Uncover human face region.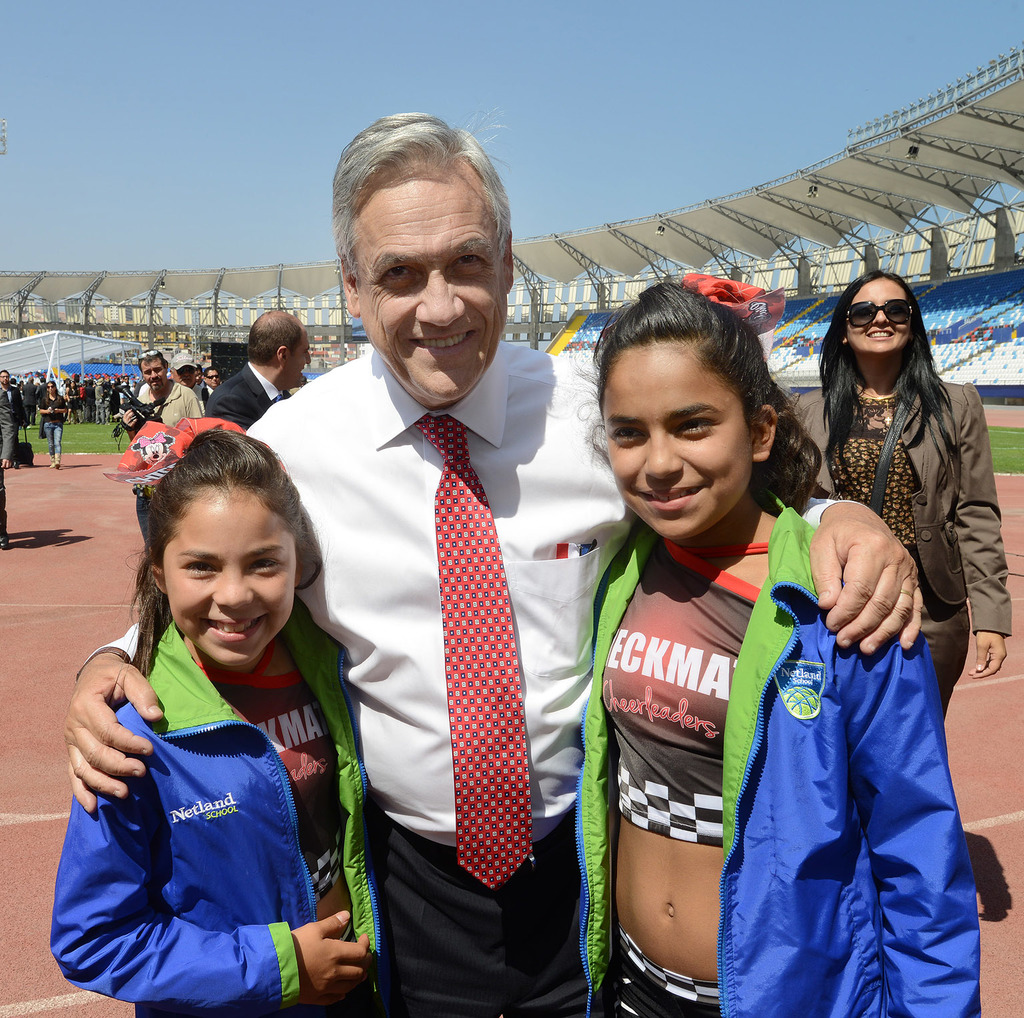
Uncovered: (600, 335, 753, 542).
